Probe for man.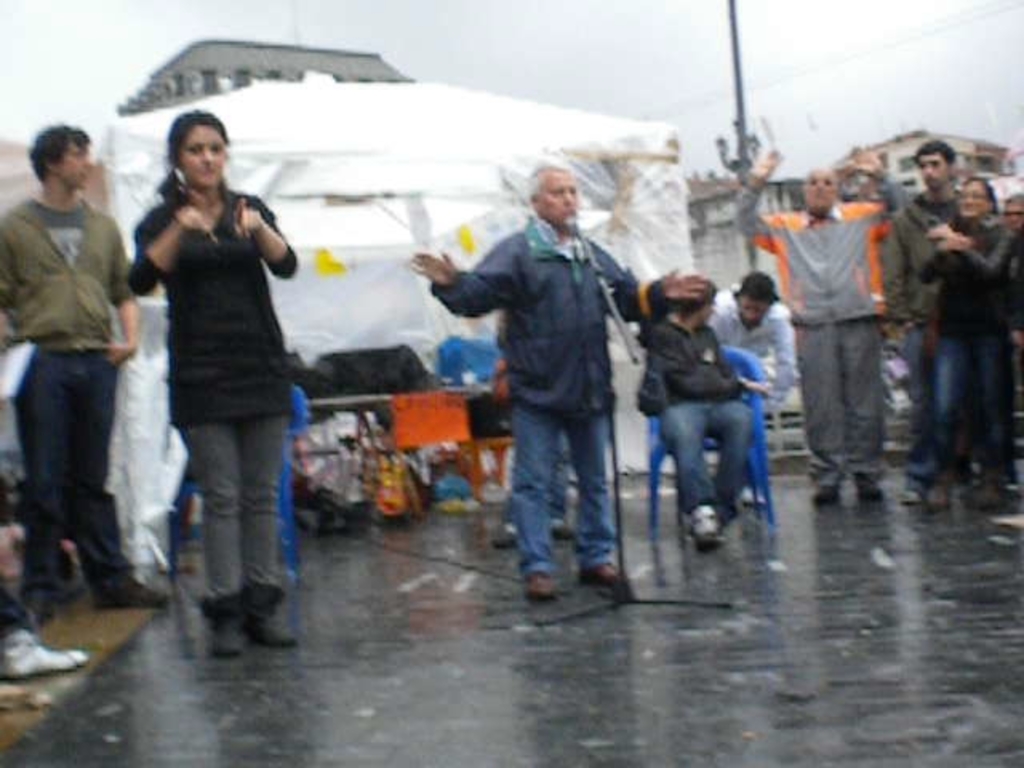
Probe result: (435, 144, 650, 611).
